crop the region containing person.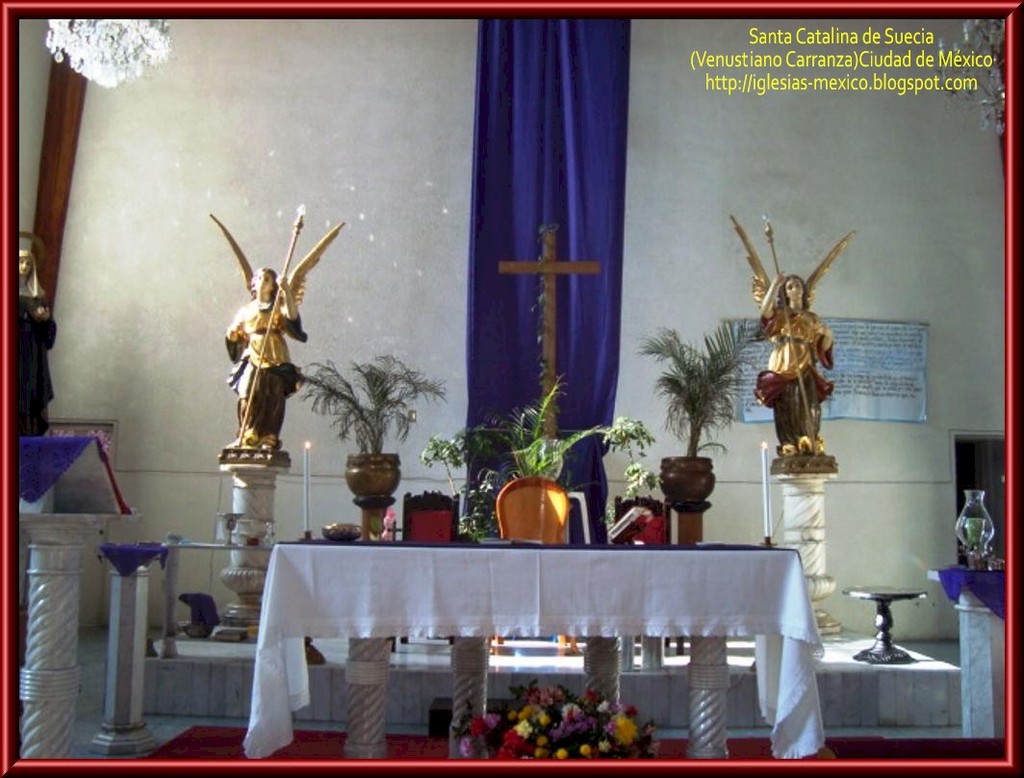
Crop region: 750,270,840,445.
